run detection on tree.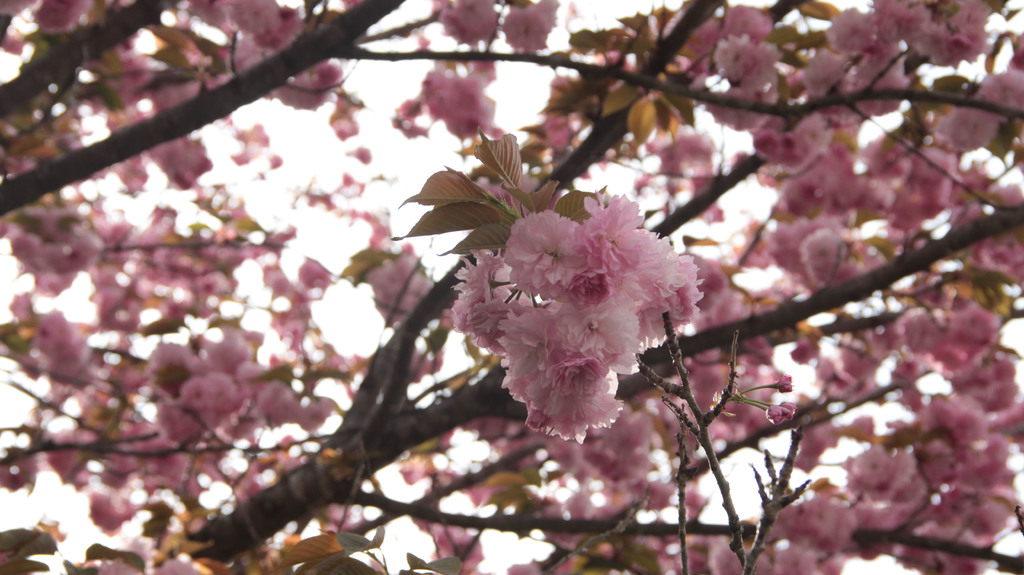
Result: locate(0, 0, 1023, 574).
